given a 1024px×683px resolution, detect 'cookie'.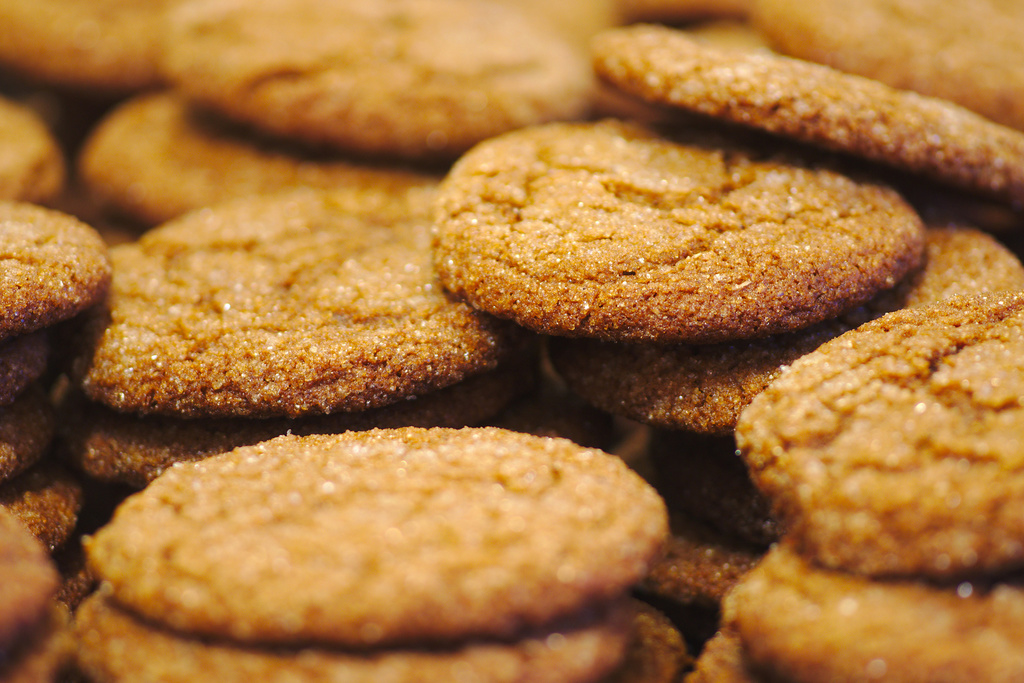
bbox=(749, 0, 1019, 129).
